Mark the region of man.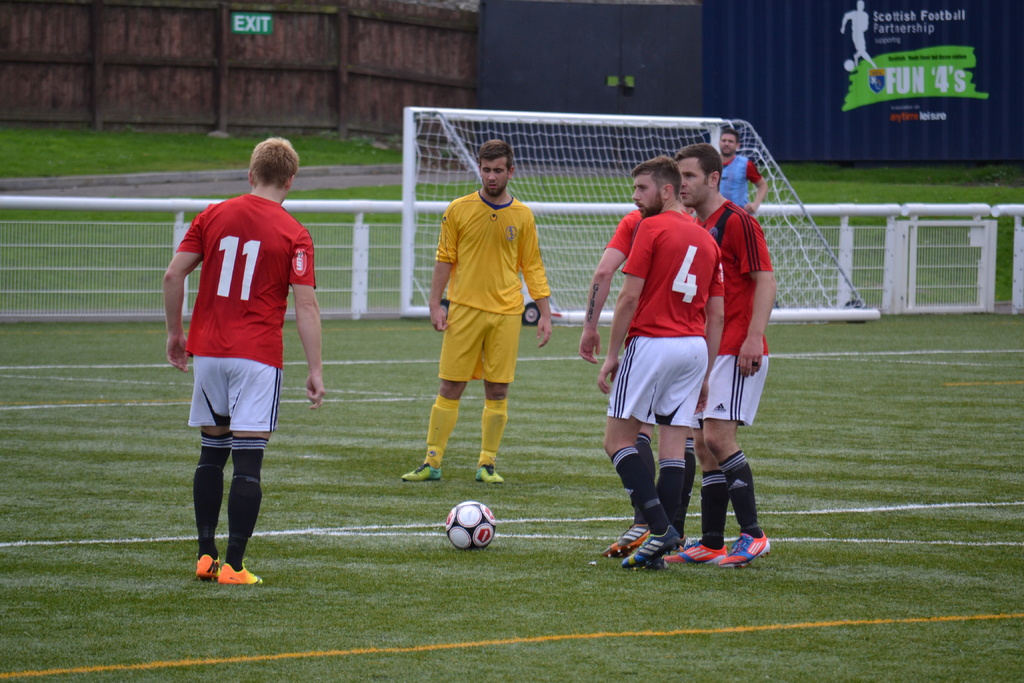
Region: BBox(670, 142, 776, 564).
